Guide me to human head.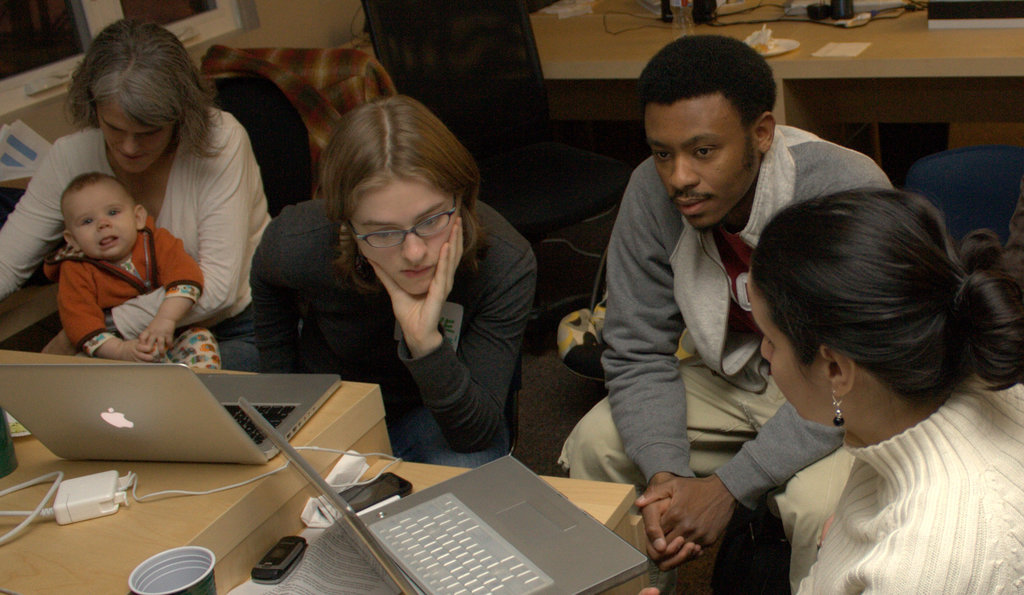
Guidance: box=[643, 35, 776, 232].
